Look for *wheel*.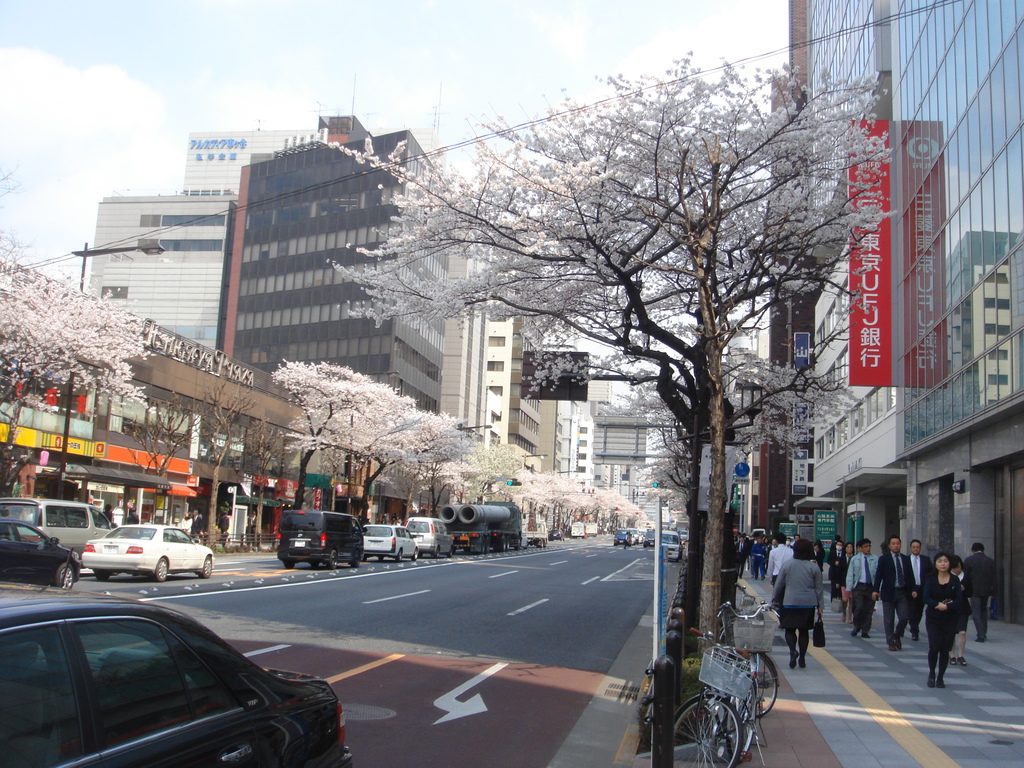
Found: left=419, top=552, right=426, bottom=561.
